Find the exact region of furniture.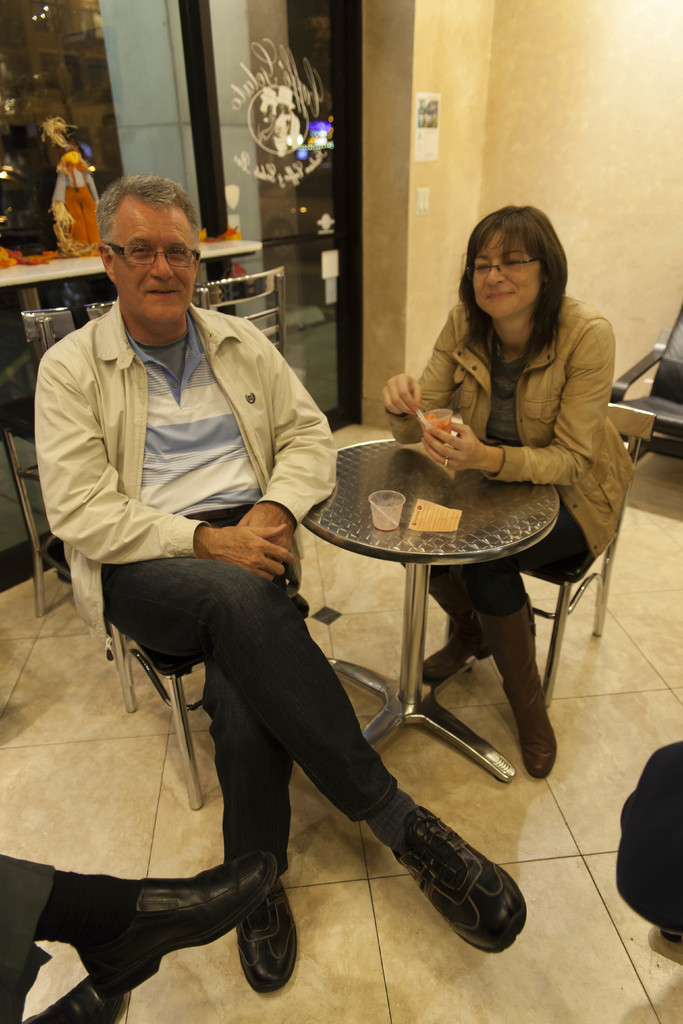
Exact region: [left=103, top=610, right=201, bottom=806].
